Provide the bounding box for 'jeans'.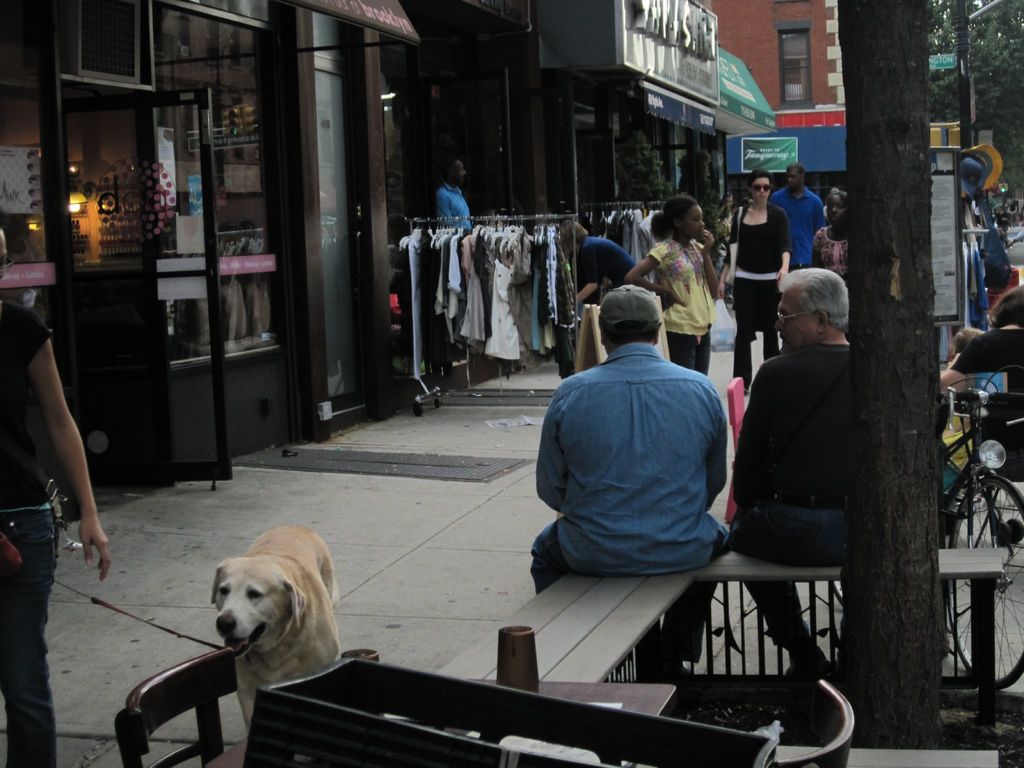
locate(0, 474, 72, 767).
